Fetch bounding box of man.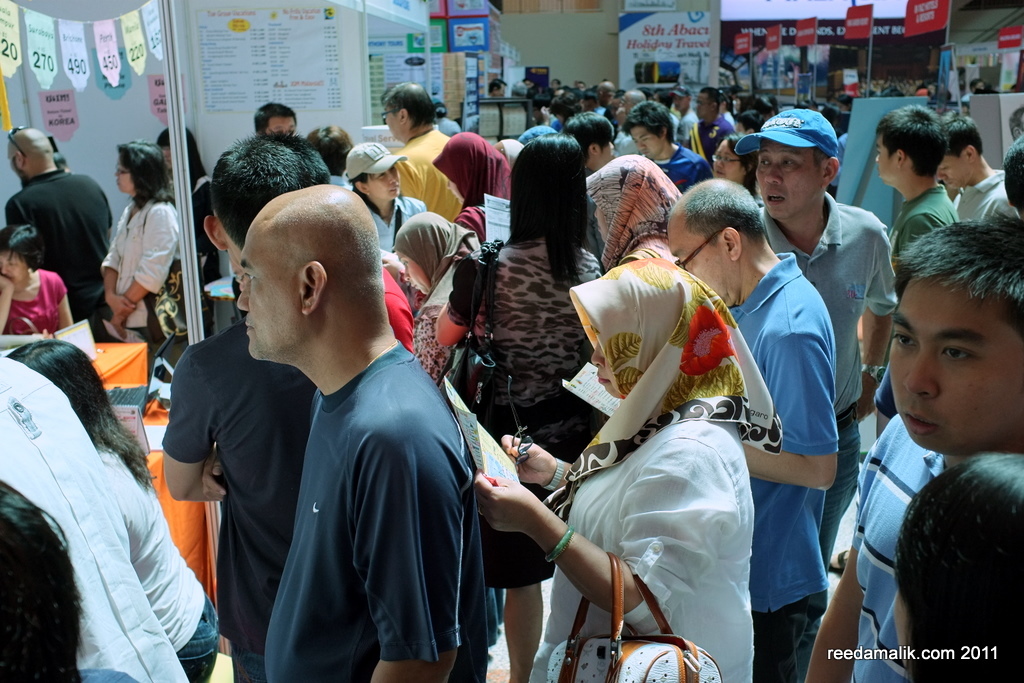
Bbox: rect(933, 104, 1017, 229).
